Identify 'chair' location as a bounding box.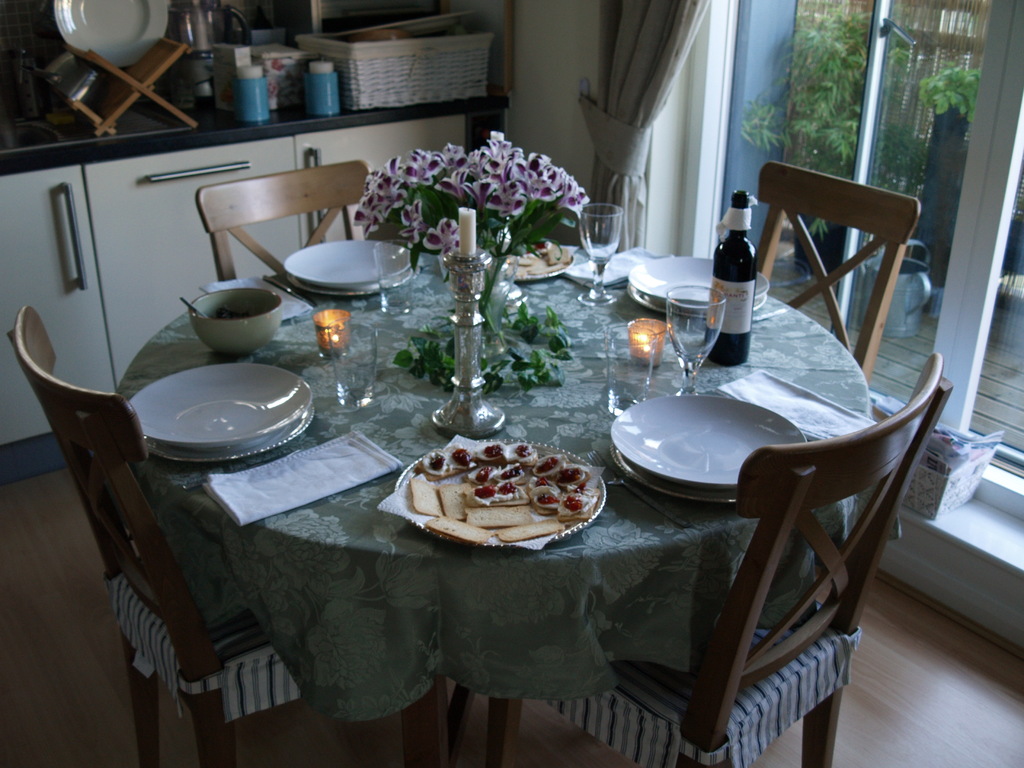
left=10, top=311, right=446, bottom=767.
